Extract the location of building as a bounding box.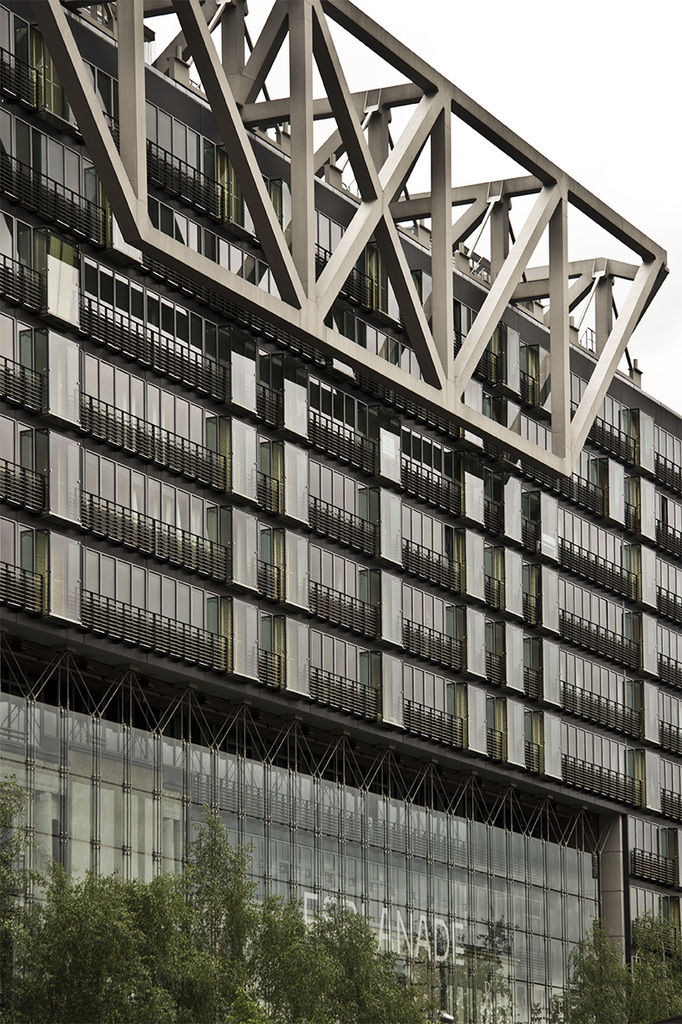
select_region(0, 0, 681, 1023).
